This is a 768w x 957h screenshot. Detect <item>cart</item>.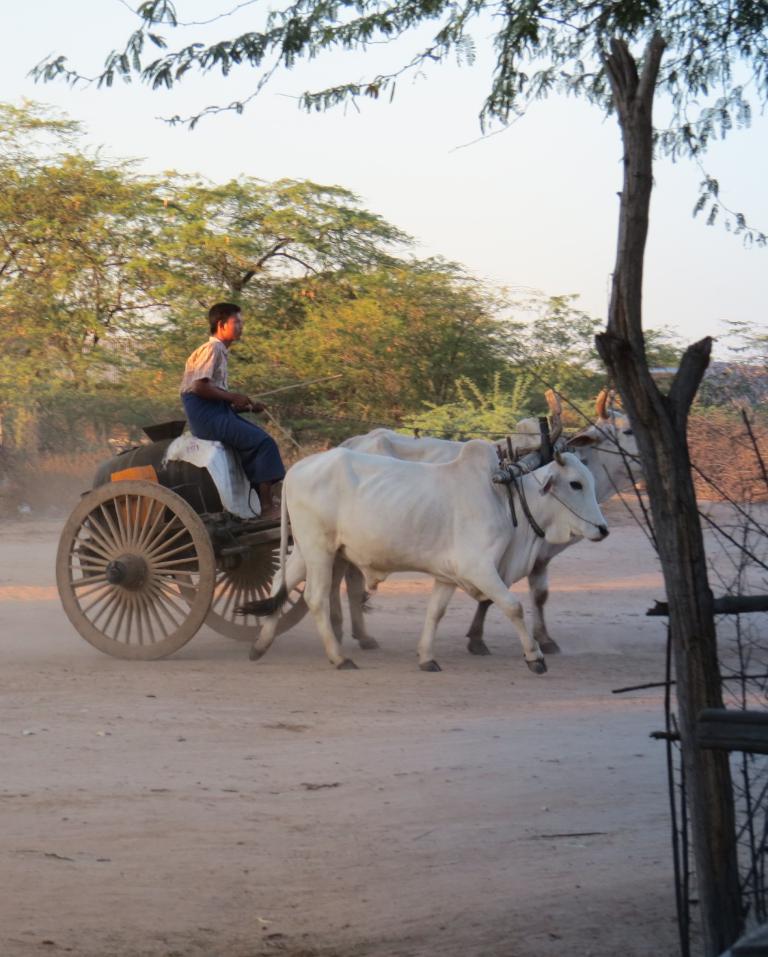
x1=51, y1=414, x2=595, y2=661.
